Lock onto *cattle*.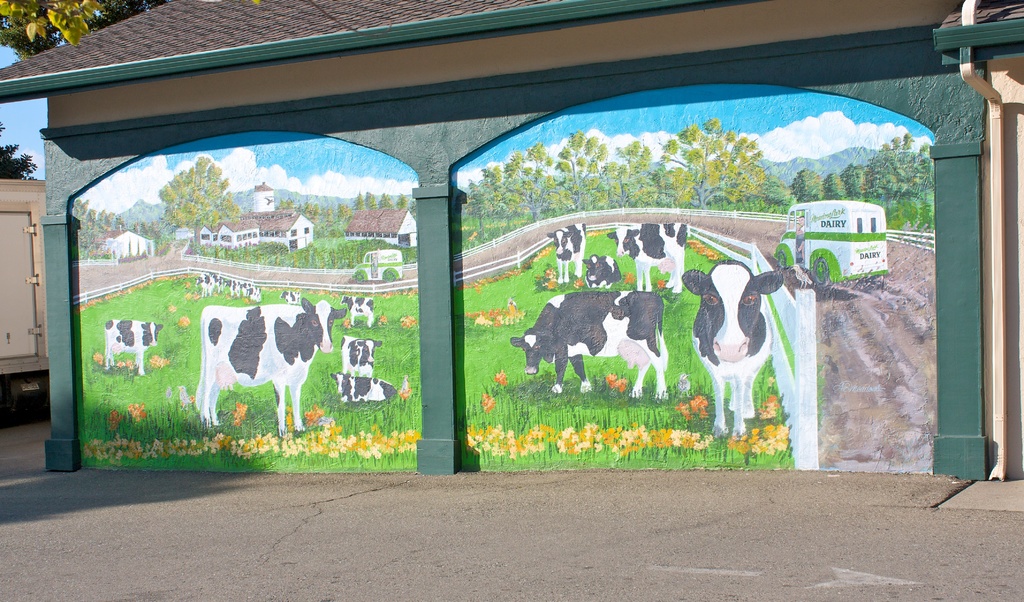
Locked: 223, 279, 239, 297.
